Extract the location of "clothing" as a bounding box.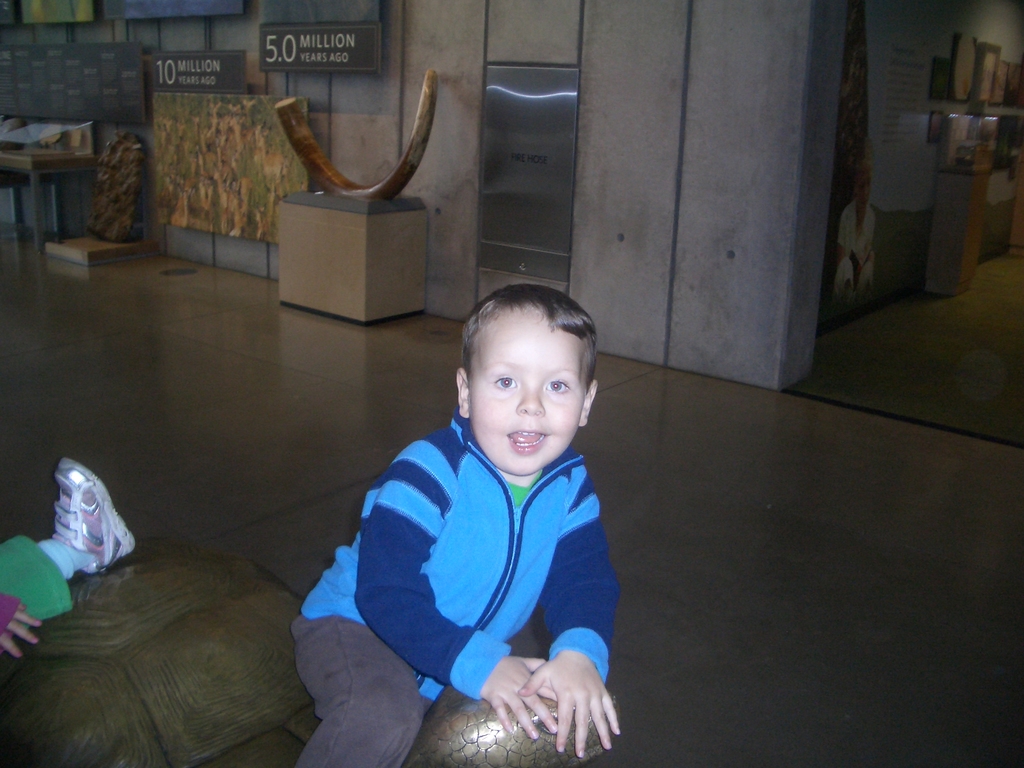
(x1=303, y1=362, x2=653, y2=738).
